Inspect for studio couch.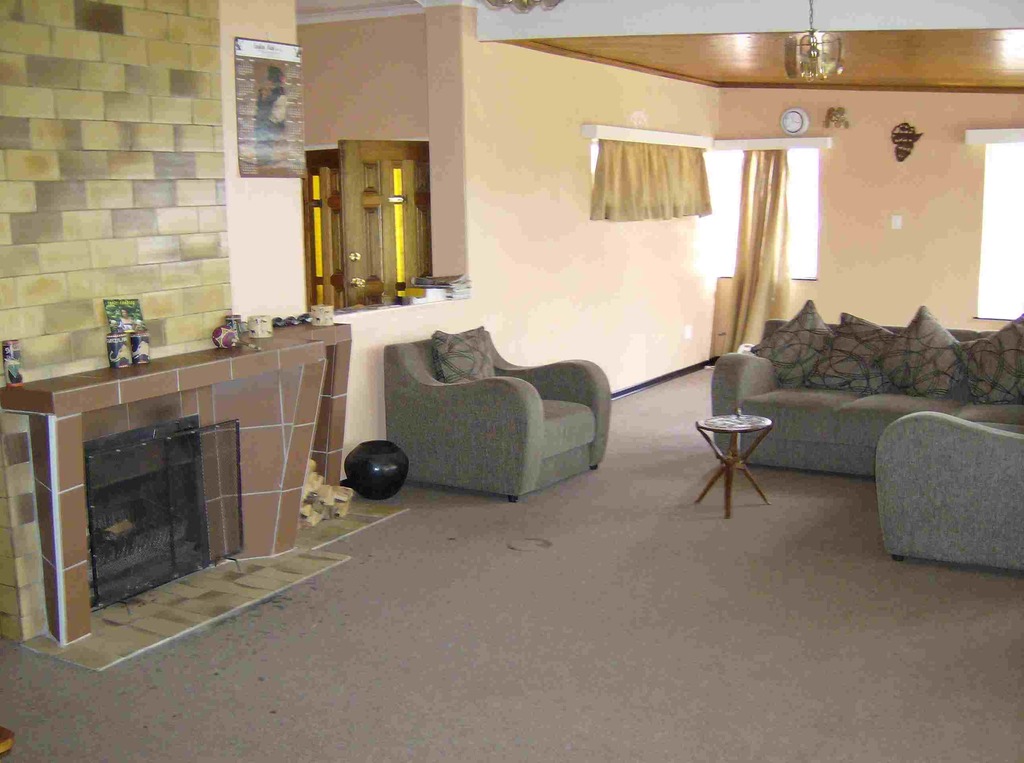
Inspection: <bbox>863, 404, 1023, 577</bbox>.
